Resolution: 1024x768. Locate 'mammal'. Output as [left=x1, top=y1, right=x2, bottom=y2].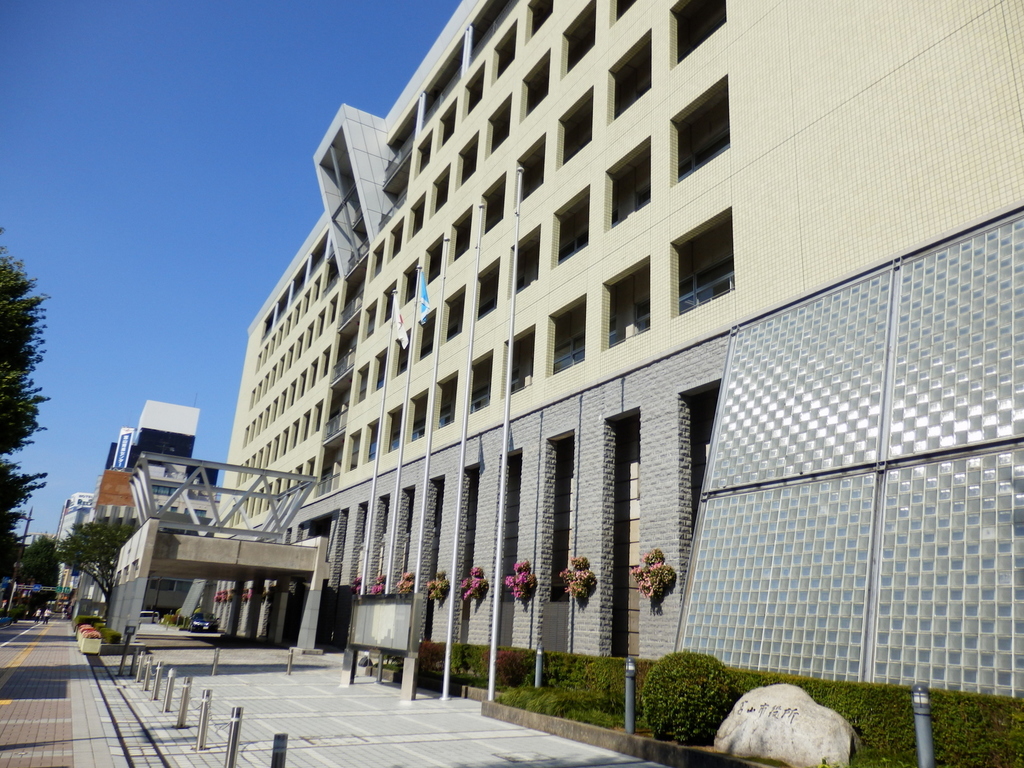
[left=33, top=607, right=41, bottom=622].
